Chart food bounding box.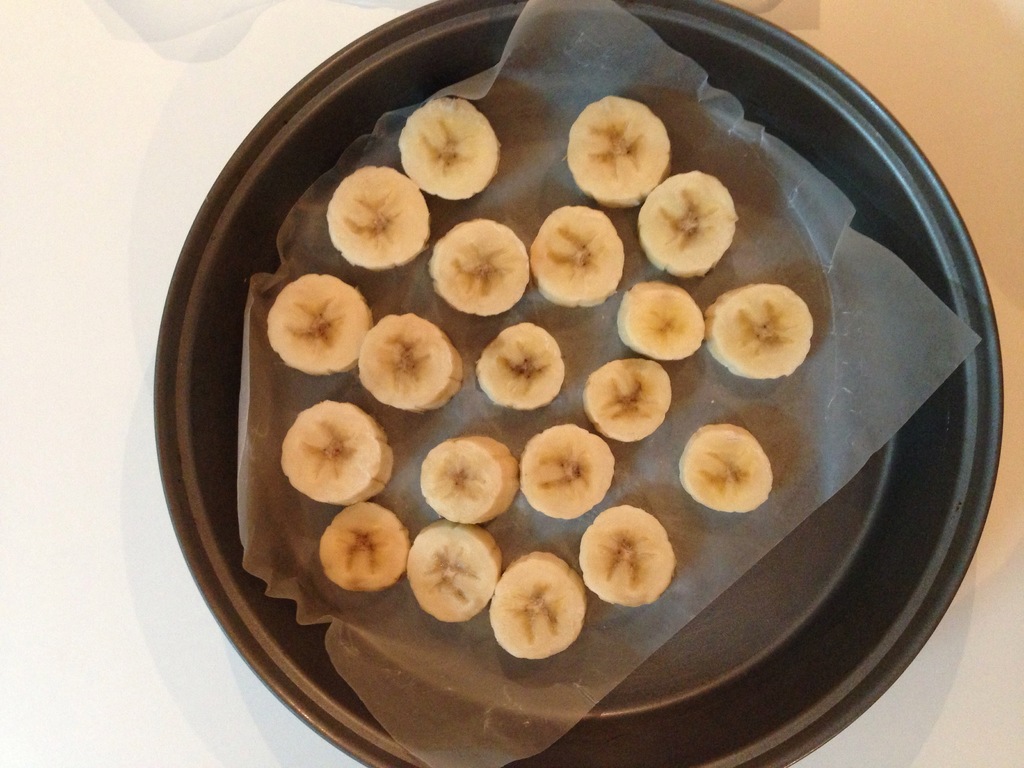
Charted: <region>529, 202, 625, 312</region>.
